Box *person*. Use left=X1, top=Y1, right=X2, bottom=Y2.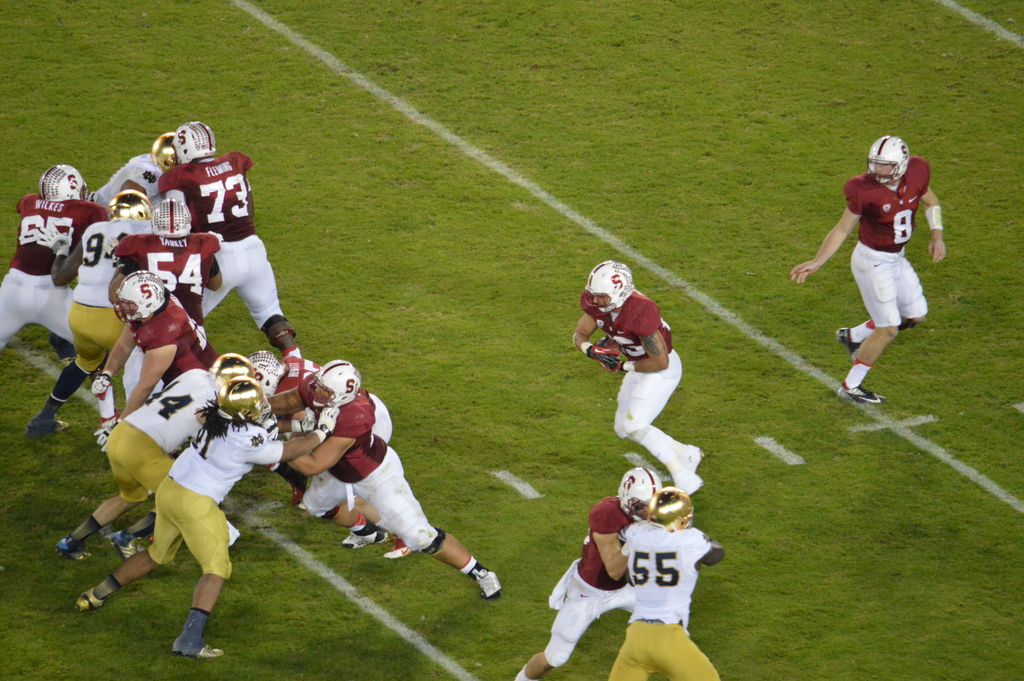
left=24, top=188, right=148, bottom=439.
